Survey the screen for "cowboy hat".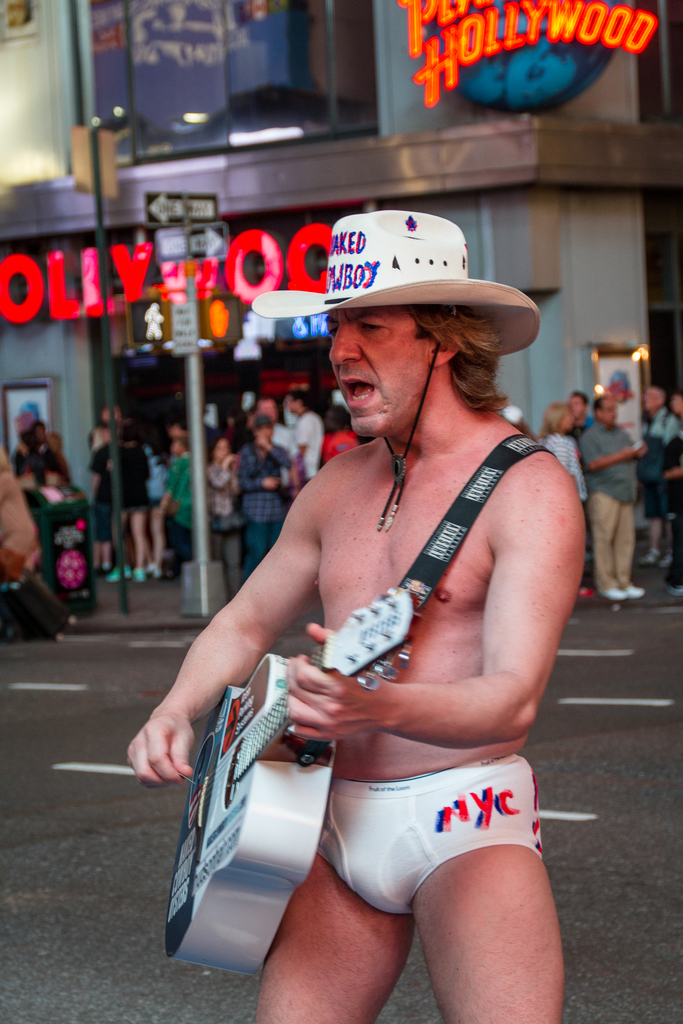
Survey found: detection(249, 207, 539, 348).
